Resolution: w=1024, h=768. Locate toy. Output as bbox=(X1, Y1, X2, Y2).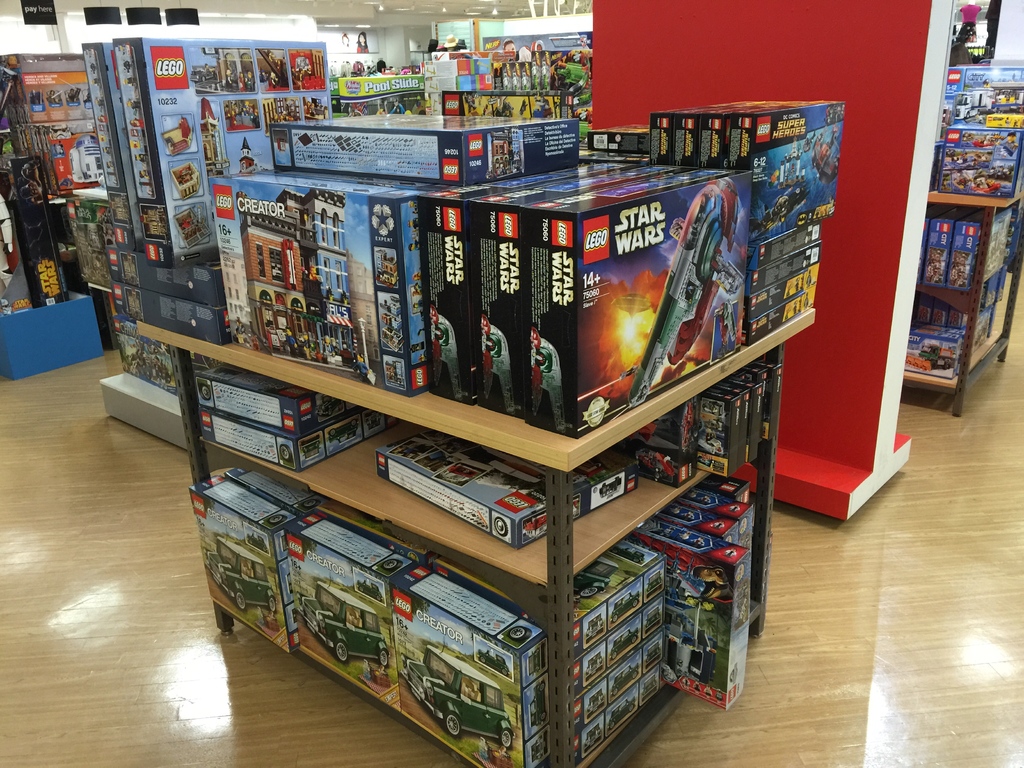
bbox=(237, 138, 260, 173).
